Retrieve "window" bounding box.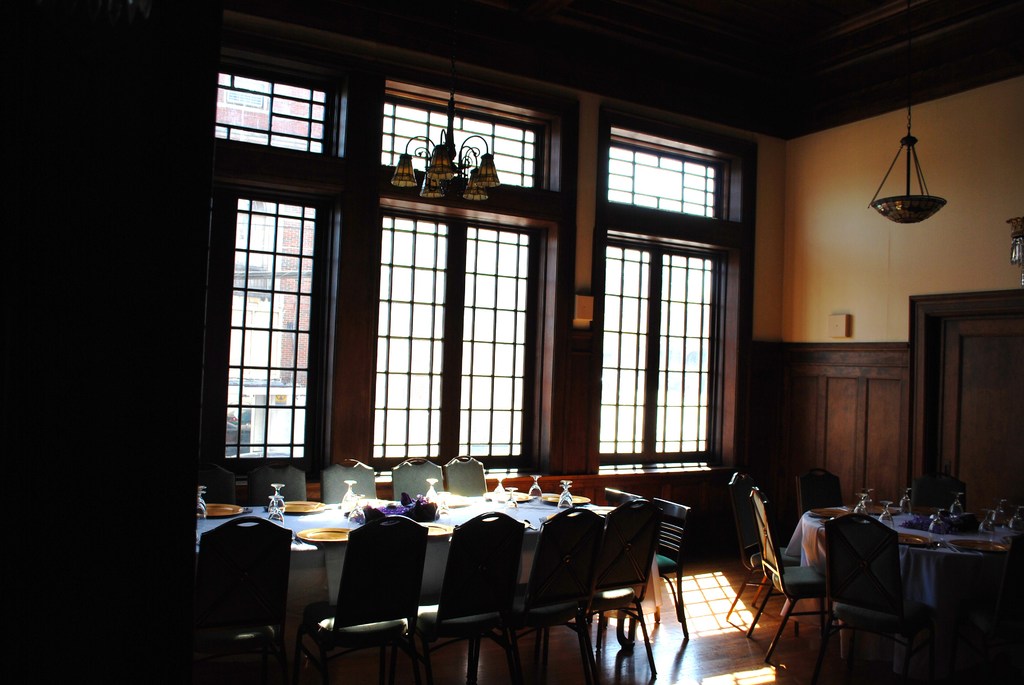
Bounding box: select_region(611, 132, 721, 227).
